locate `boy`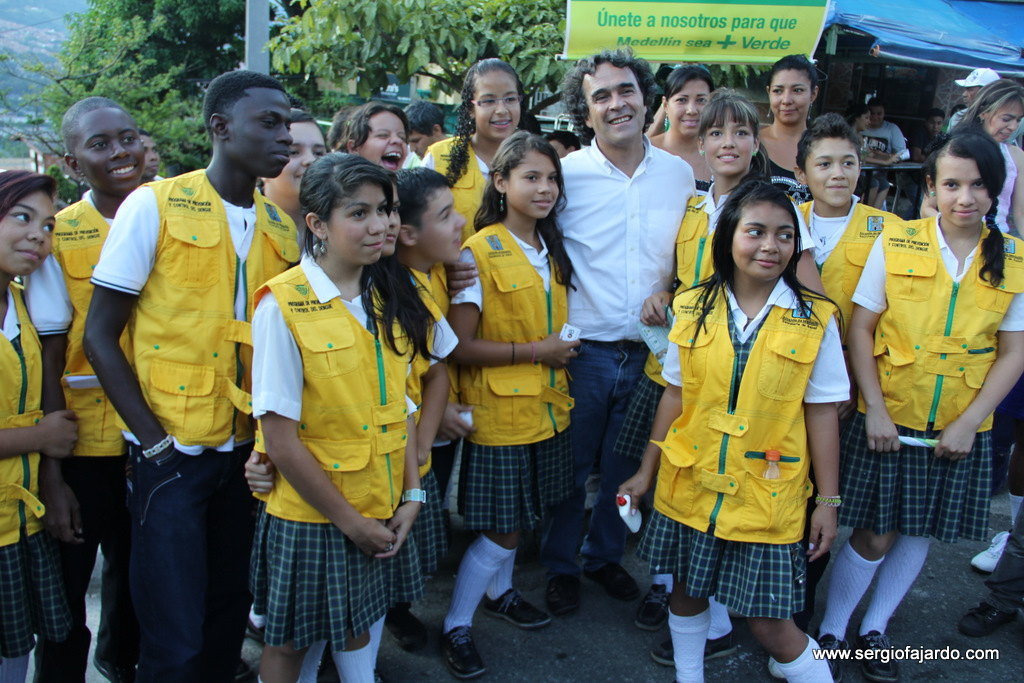
23 97 144 682
